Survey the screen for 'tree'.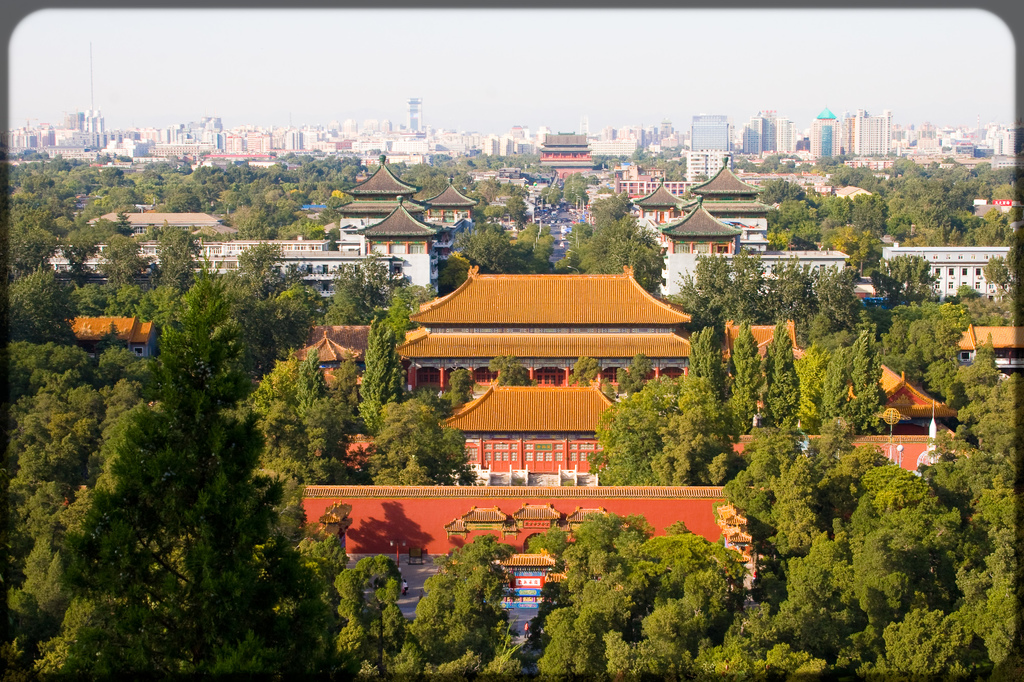
Survey found: (566,354,604,386).
